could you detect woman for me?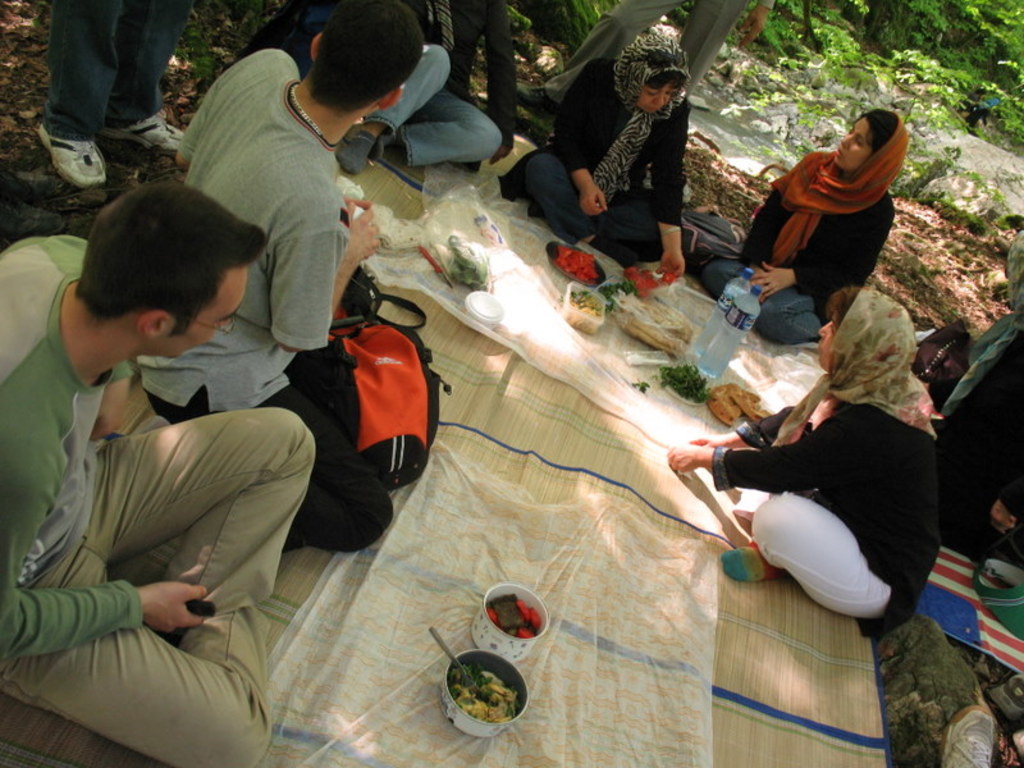
Detection result: 690 99 910 351.
